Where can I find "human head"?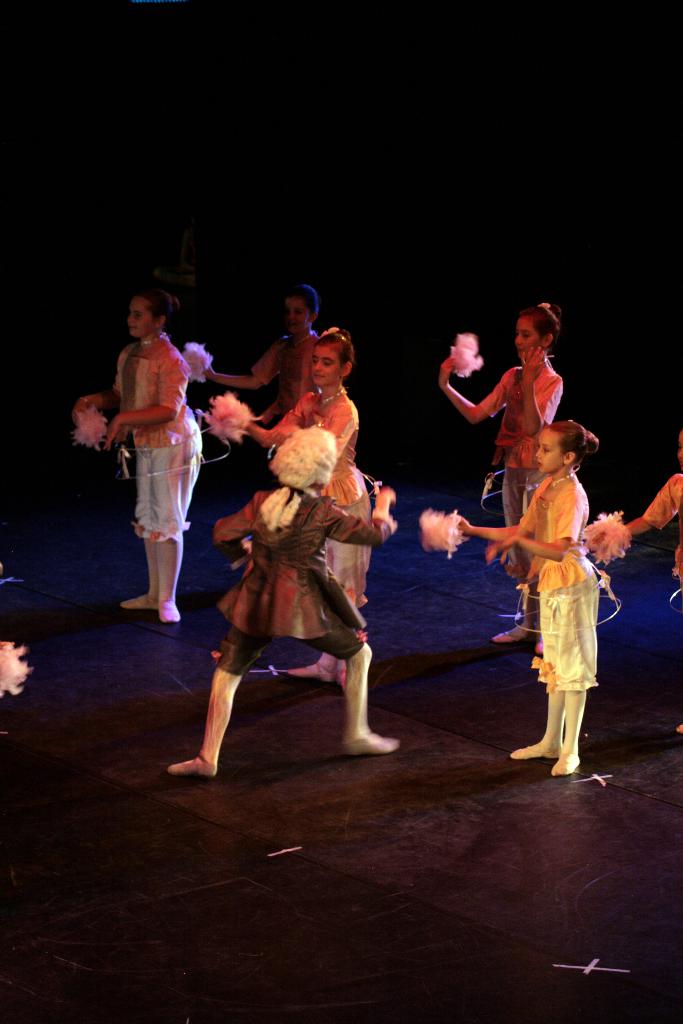
You can find it at bbox=[313, 326, 356, 387].
